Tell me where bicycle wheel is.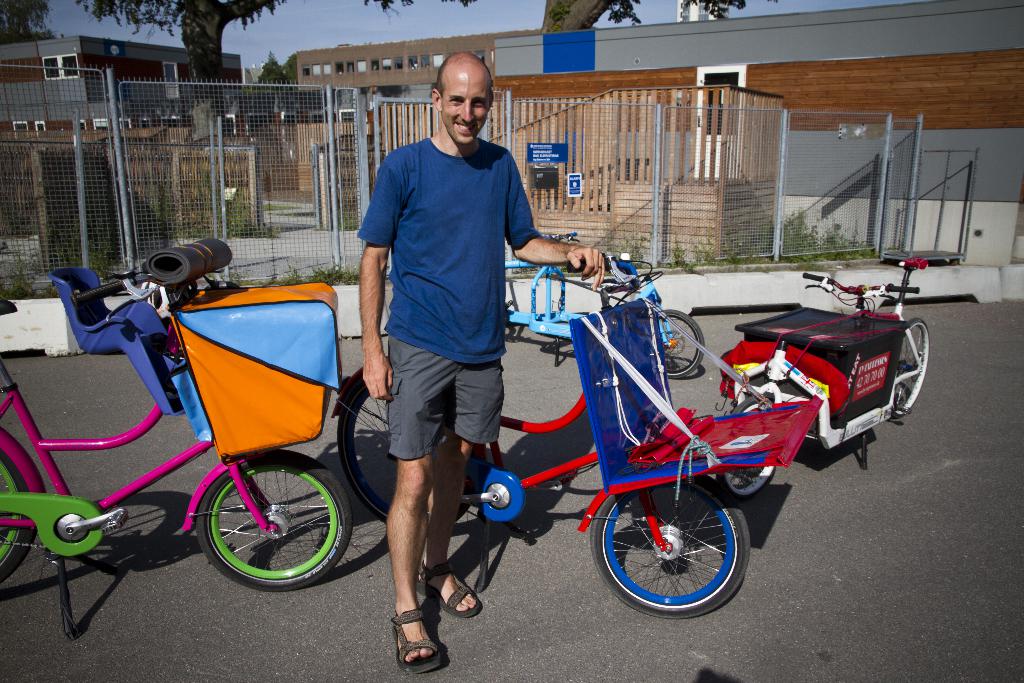
bicycle wheel is at box(653, 309, 708, 382).
